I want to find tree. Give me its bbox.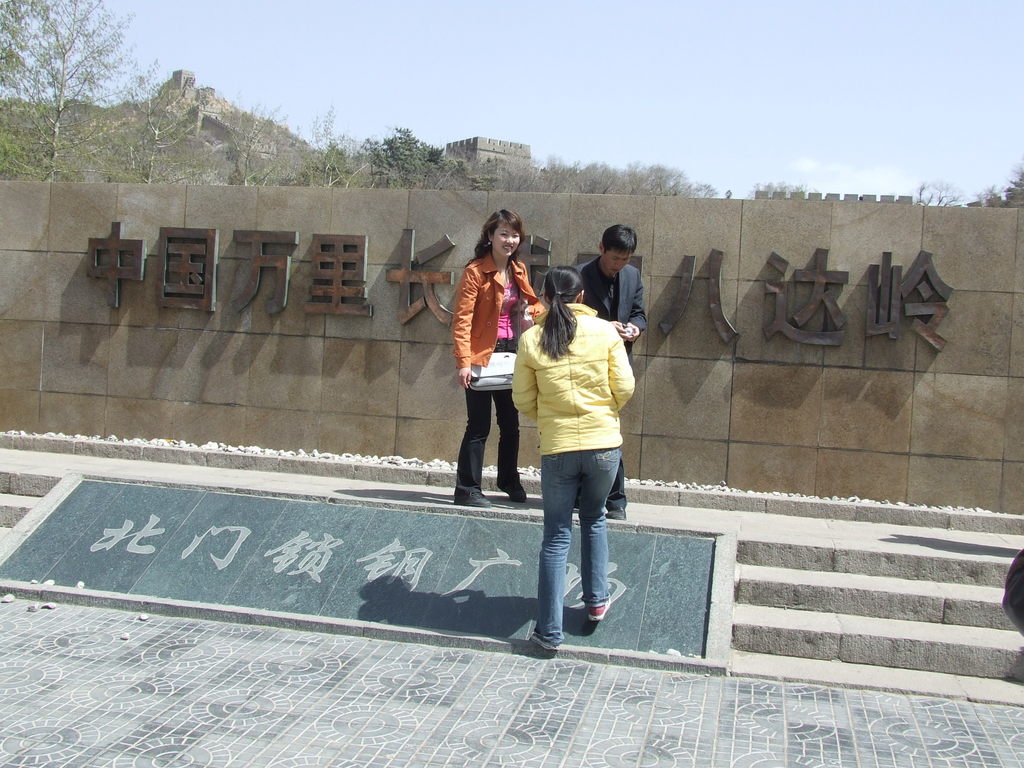
bbox(2, 0, 135, 177).
